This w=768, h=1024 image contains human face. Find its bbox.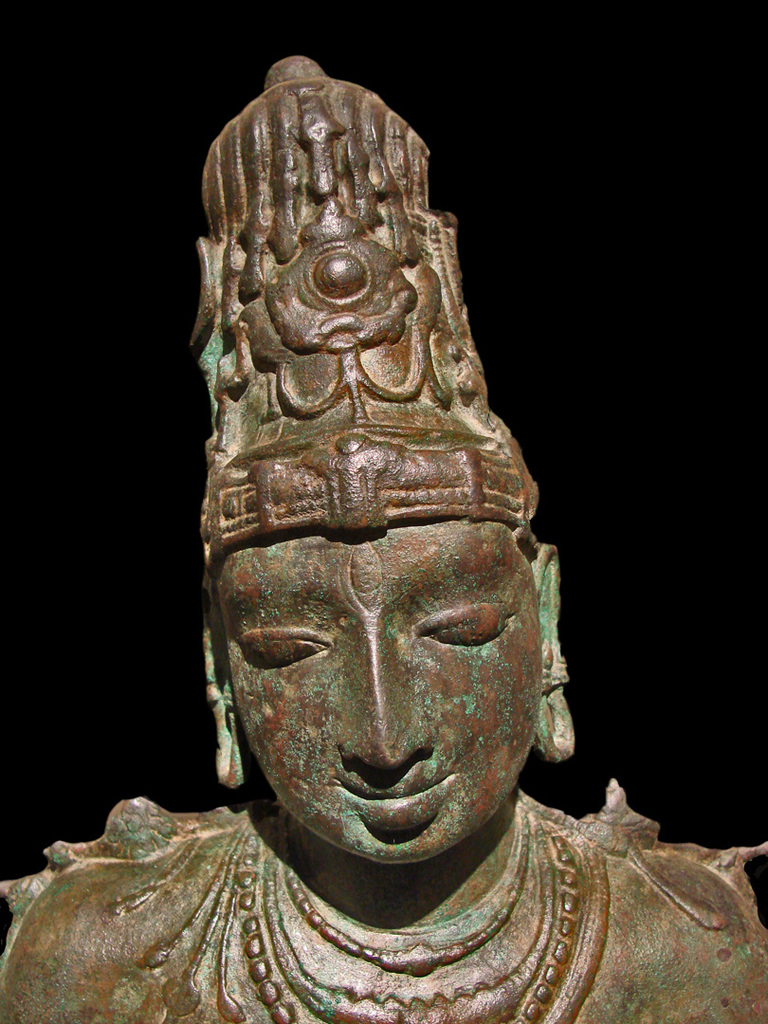
232/522/537/868.
